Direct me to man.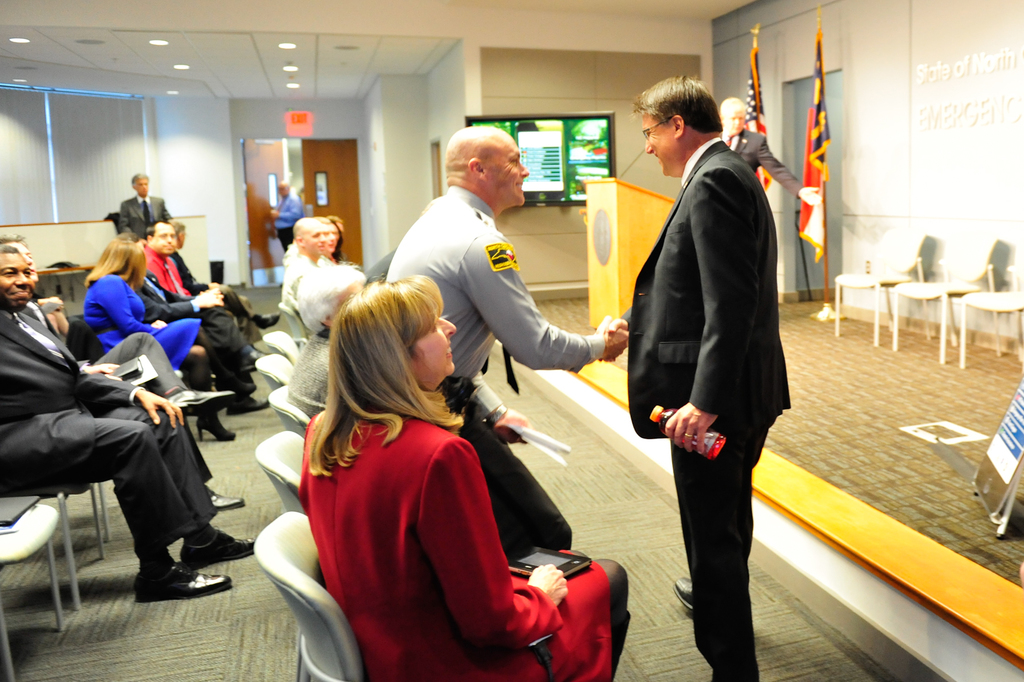
Direction: [115,172,172,239].
